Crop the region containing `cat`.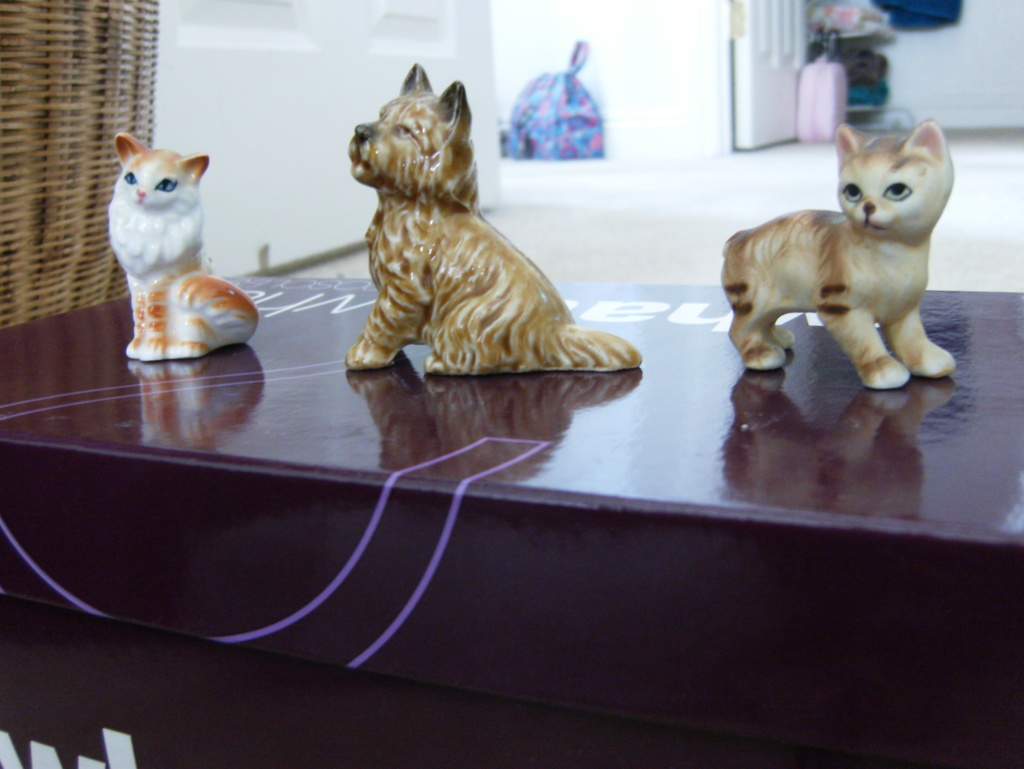
Crop region: 719,123,955,386.
